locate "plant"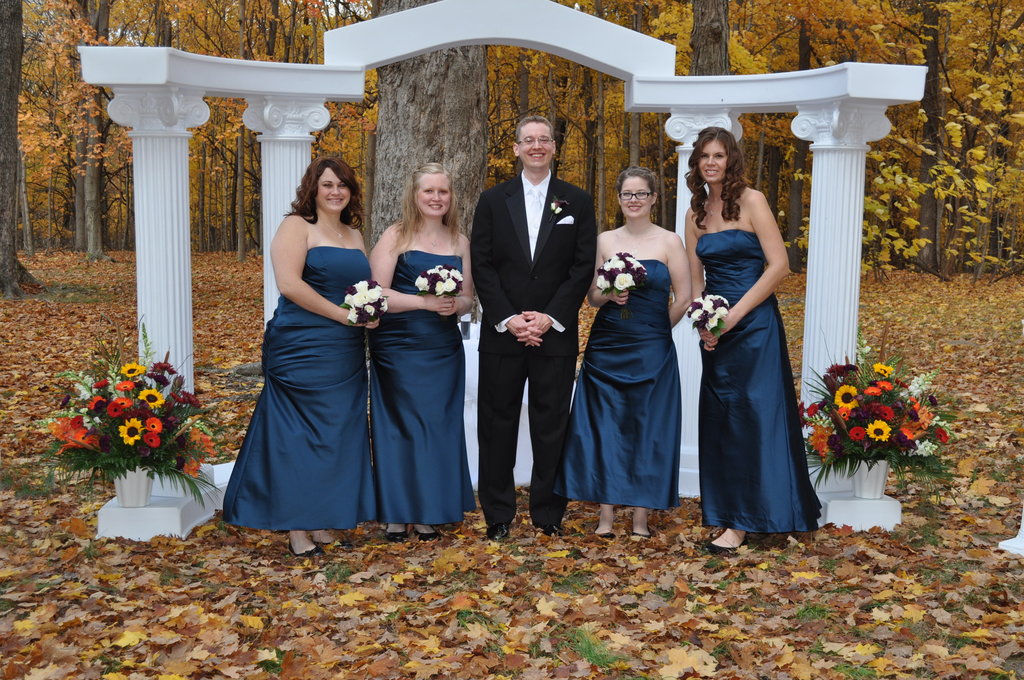
937:633:979:652
